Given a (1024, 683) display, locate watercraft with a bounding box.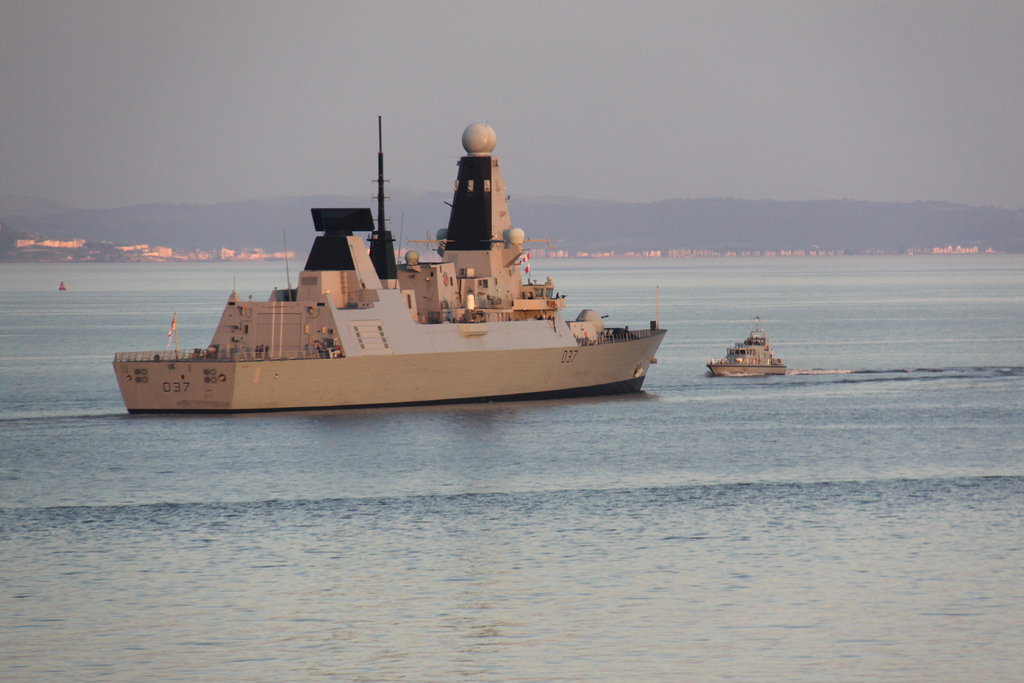
Located: [113, 115, 669, 406].
